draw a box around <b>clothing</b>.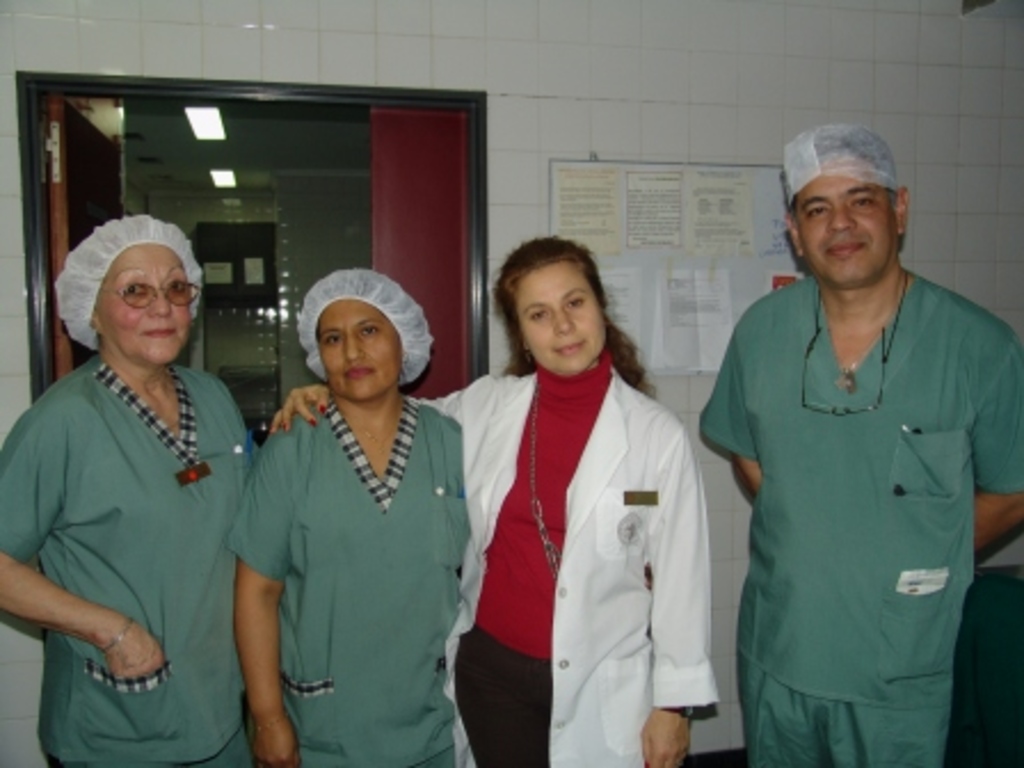
bbox=(690, 238, 997, 745).
